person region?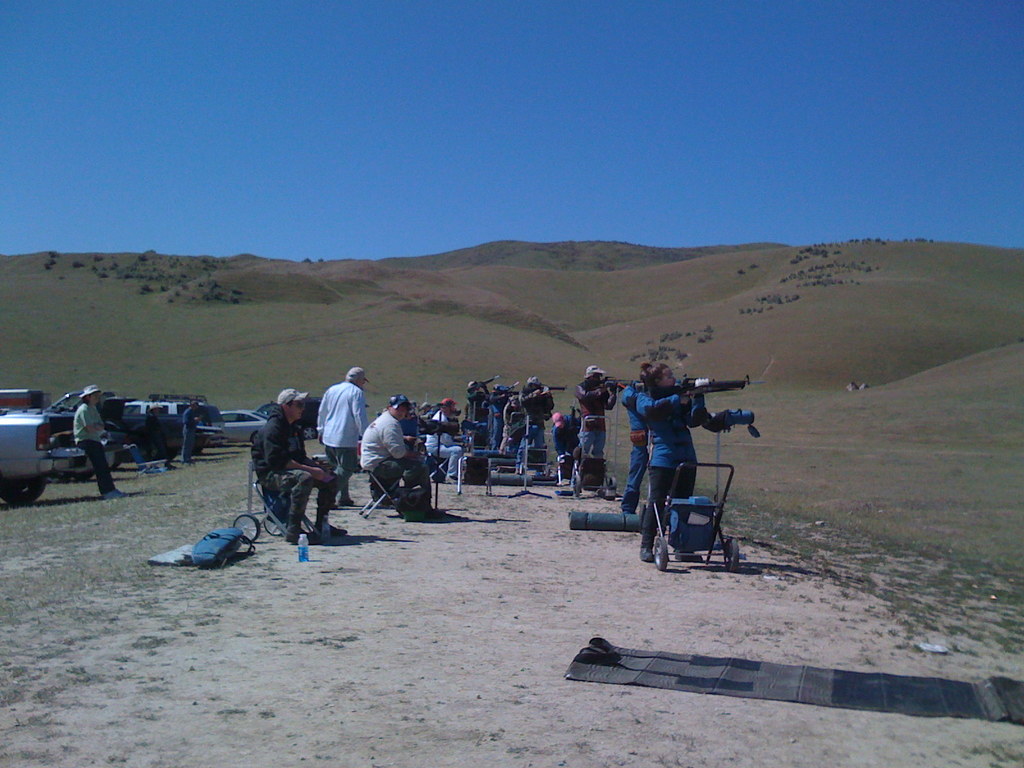
region(576, 363, 624, 461)
